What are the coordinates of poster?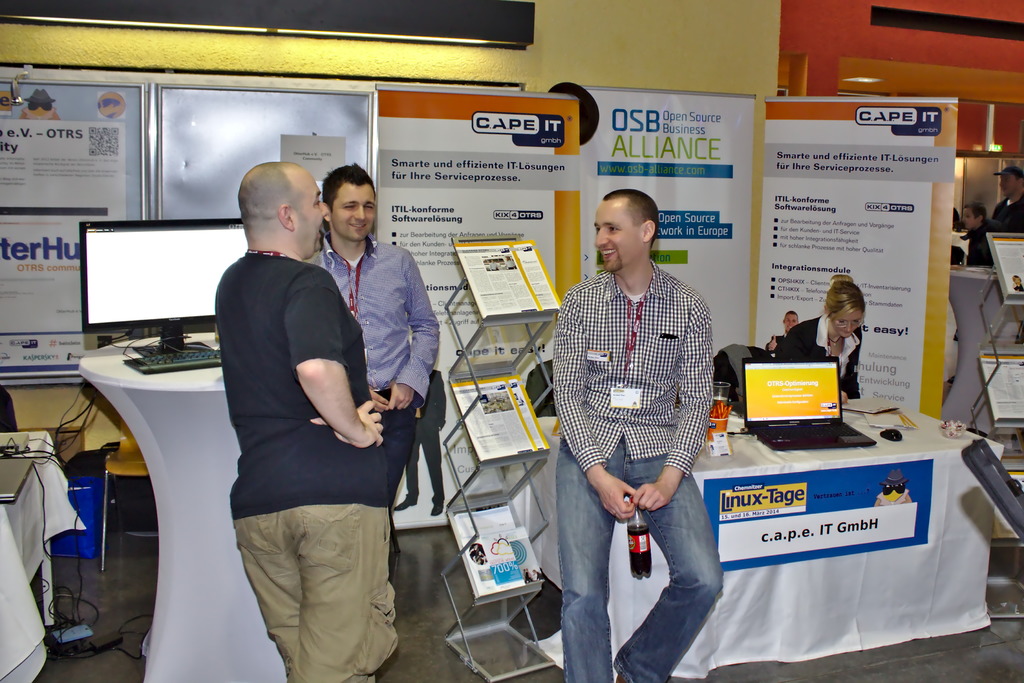
458:241:557:320.
